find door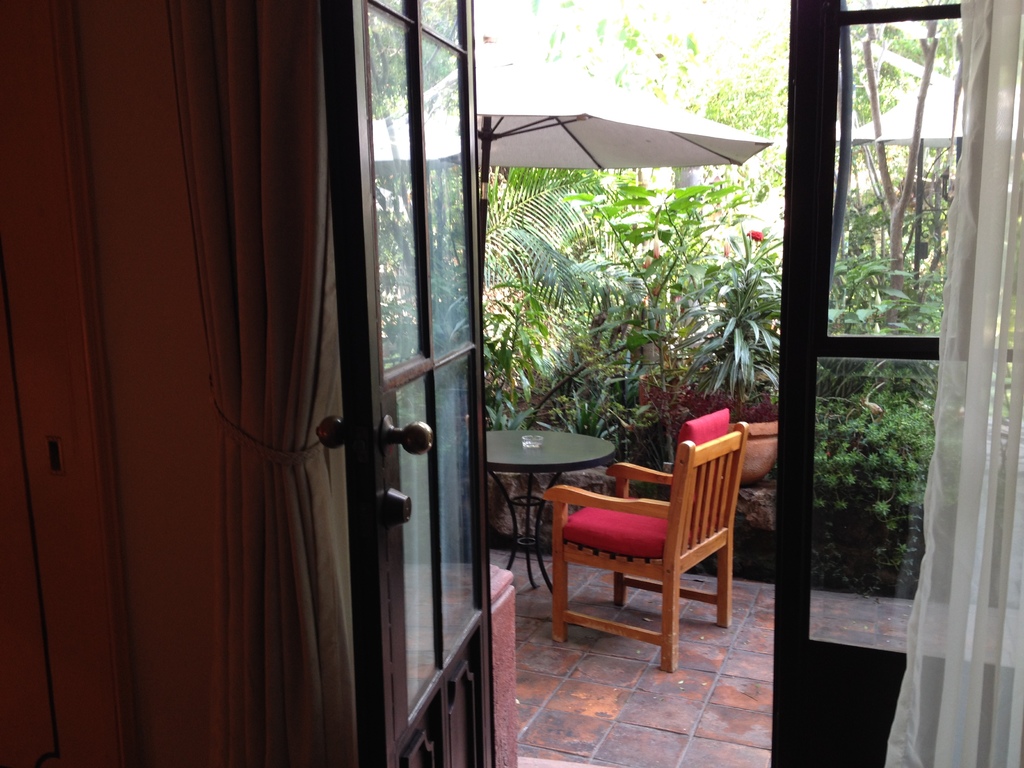
pyautogui.locateOnScreen(321, 0, 502, 767)
